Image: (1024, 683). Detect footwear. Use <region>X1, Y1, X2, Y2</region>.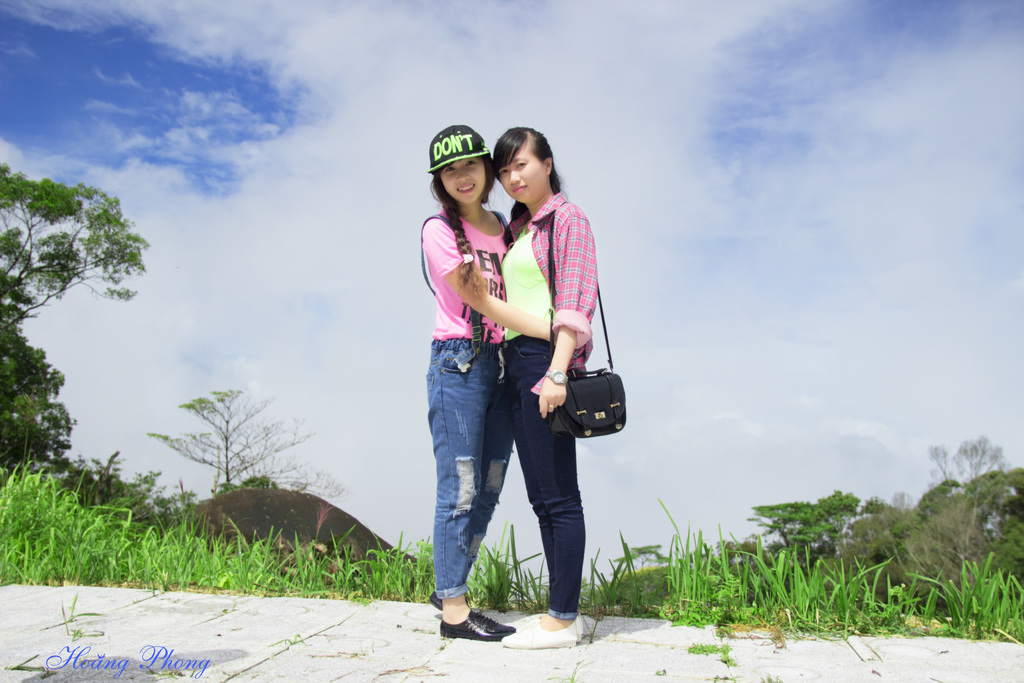
<region>502, 620, 579, 646</region>.
